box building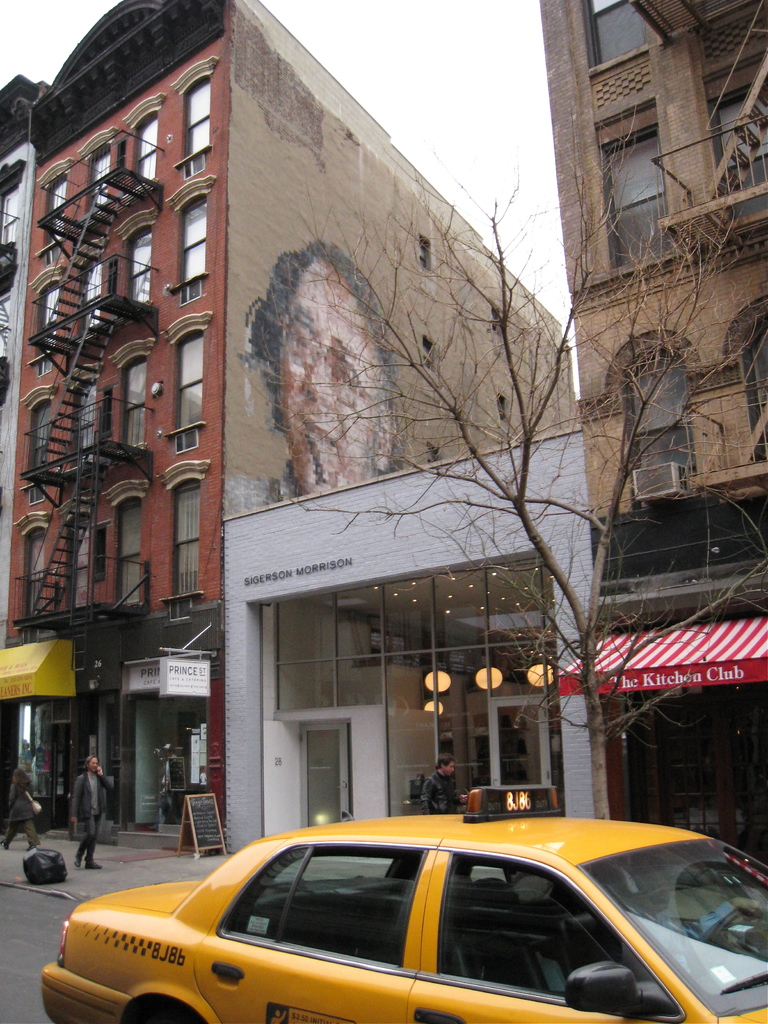
x1=541, y1=0, x2=767, y2=827
